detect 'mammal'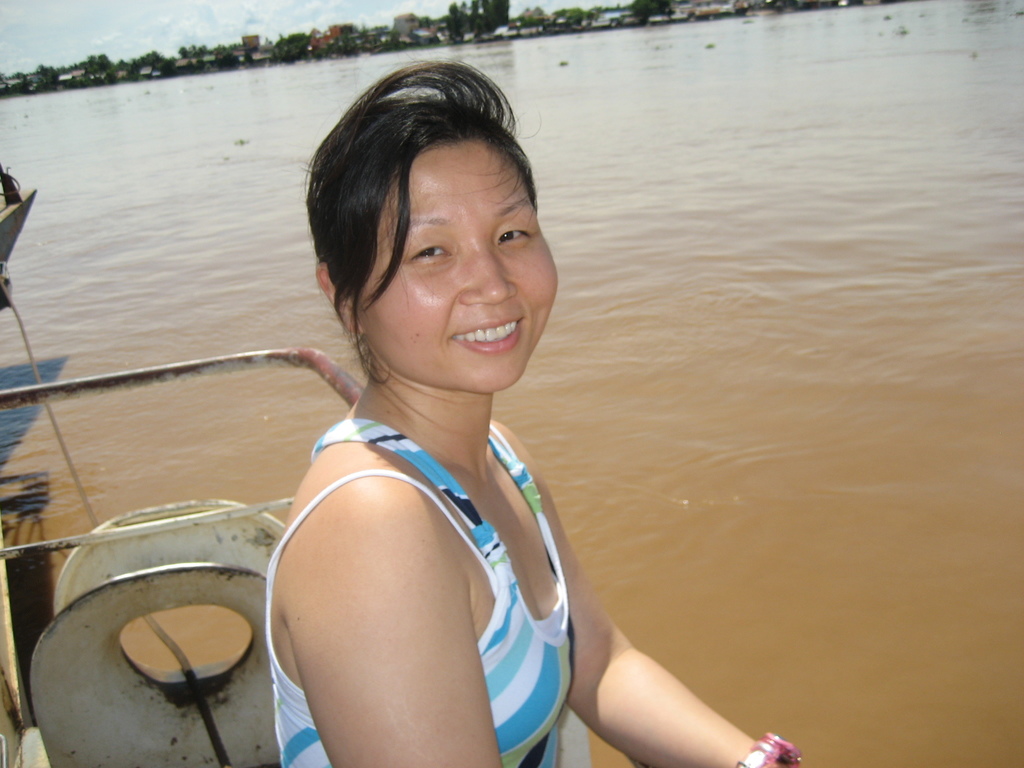
(left=265, top=52, right=795, bottom=766)
